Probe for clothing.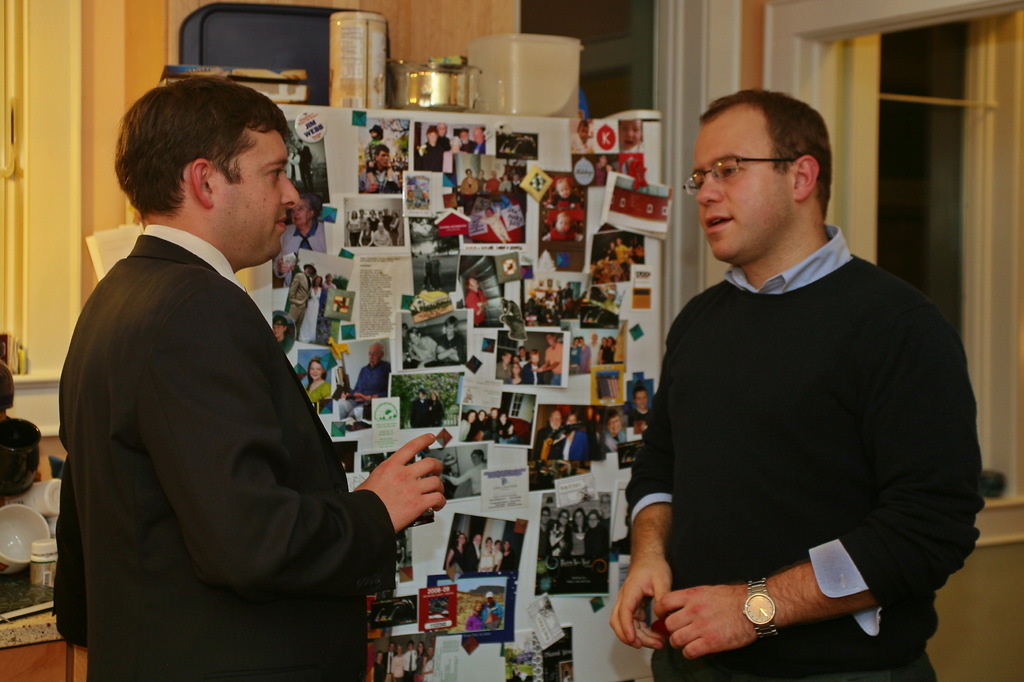
Probe result: locate(467, 540, 481, 574).
